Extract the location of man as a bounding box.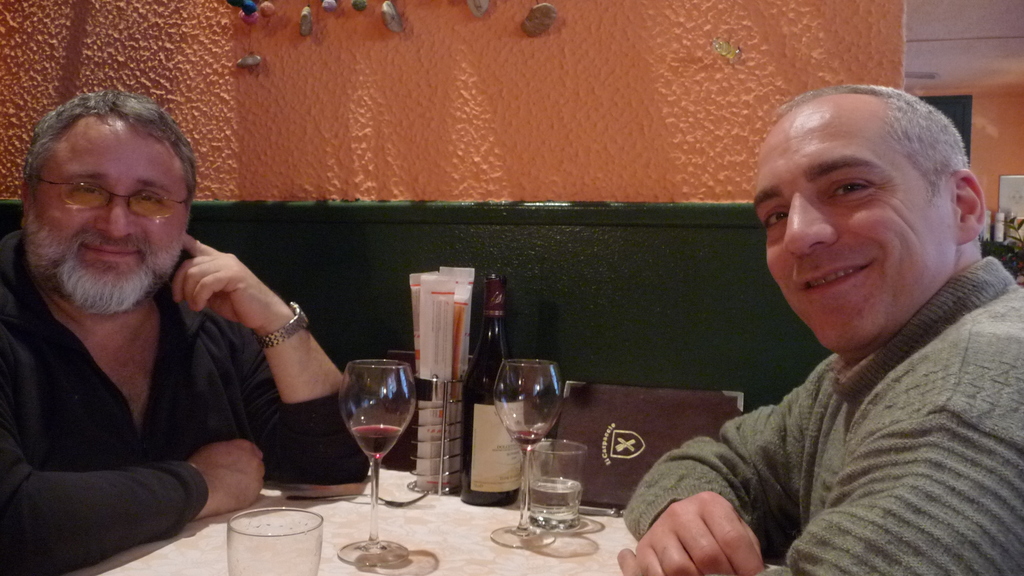
bbox(0, 86, 381, 575).
